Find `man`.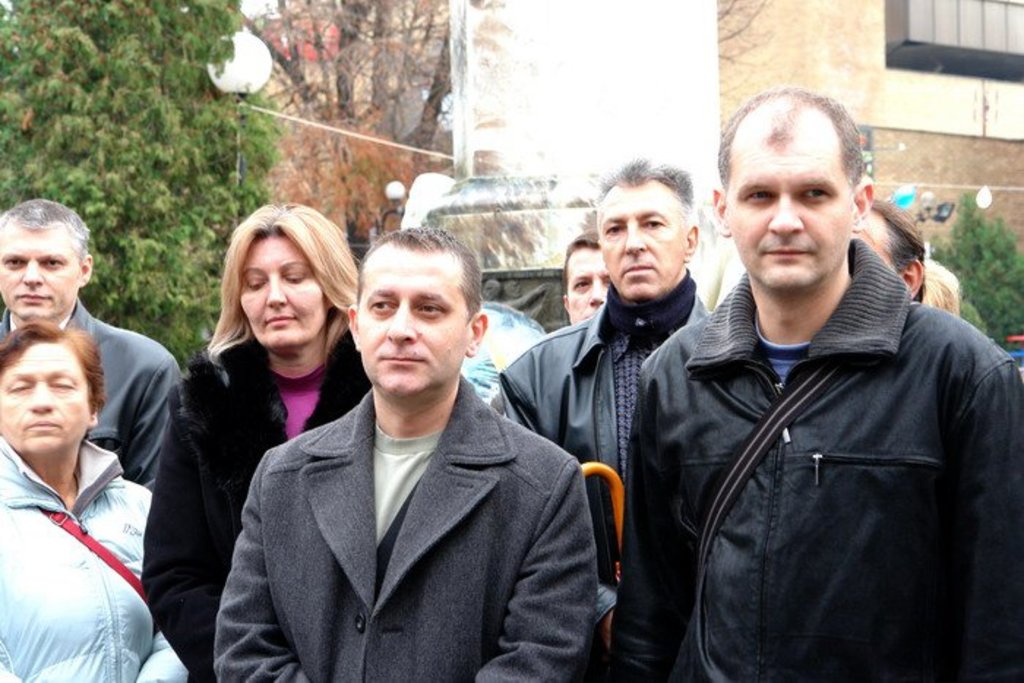
pyautogui.locateOnScreen(222, 215, 591, 682).
